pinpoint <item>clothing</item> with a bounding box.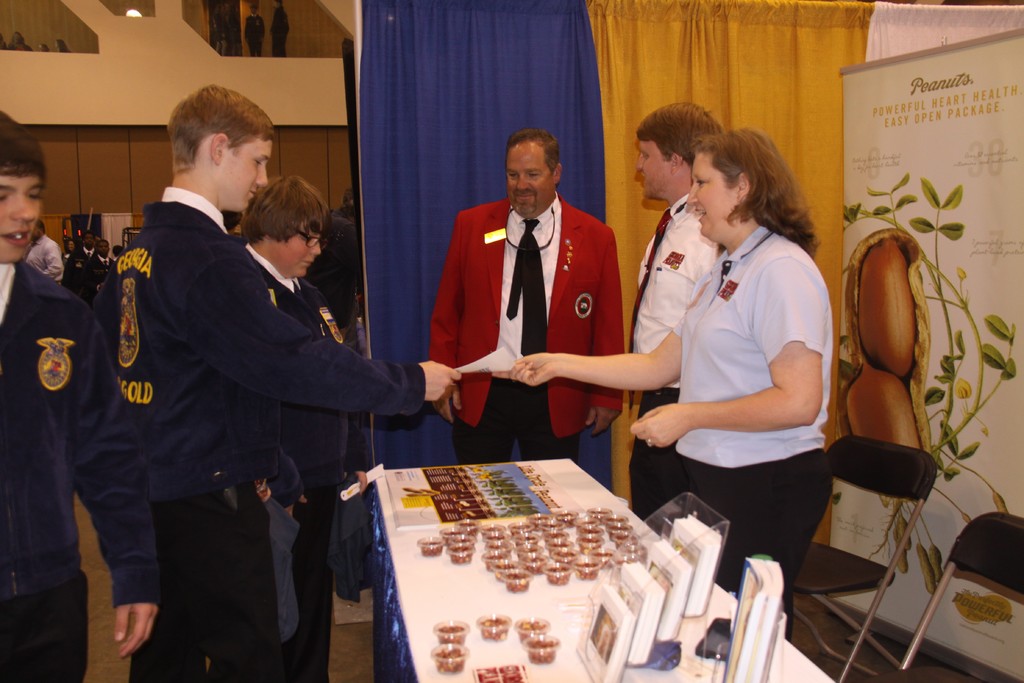
crop(300, 207, 364, 354).
